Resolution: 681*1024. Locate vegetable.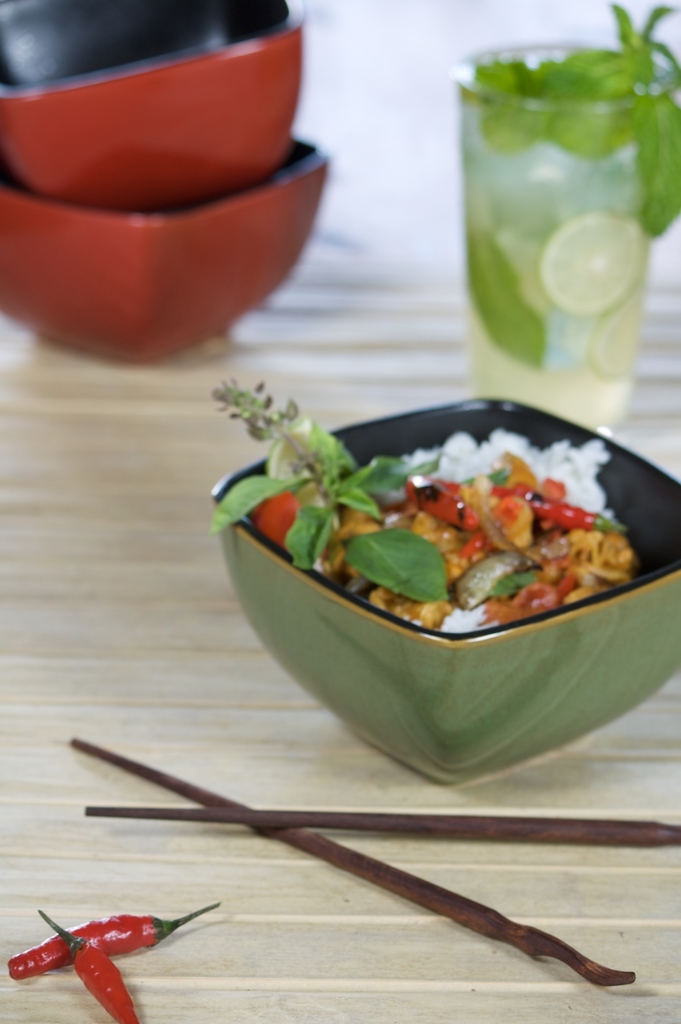
[41, 915, 137, 1023].
